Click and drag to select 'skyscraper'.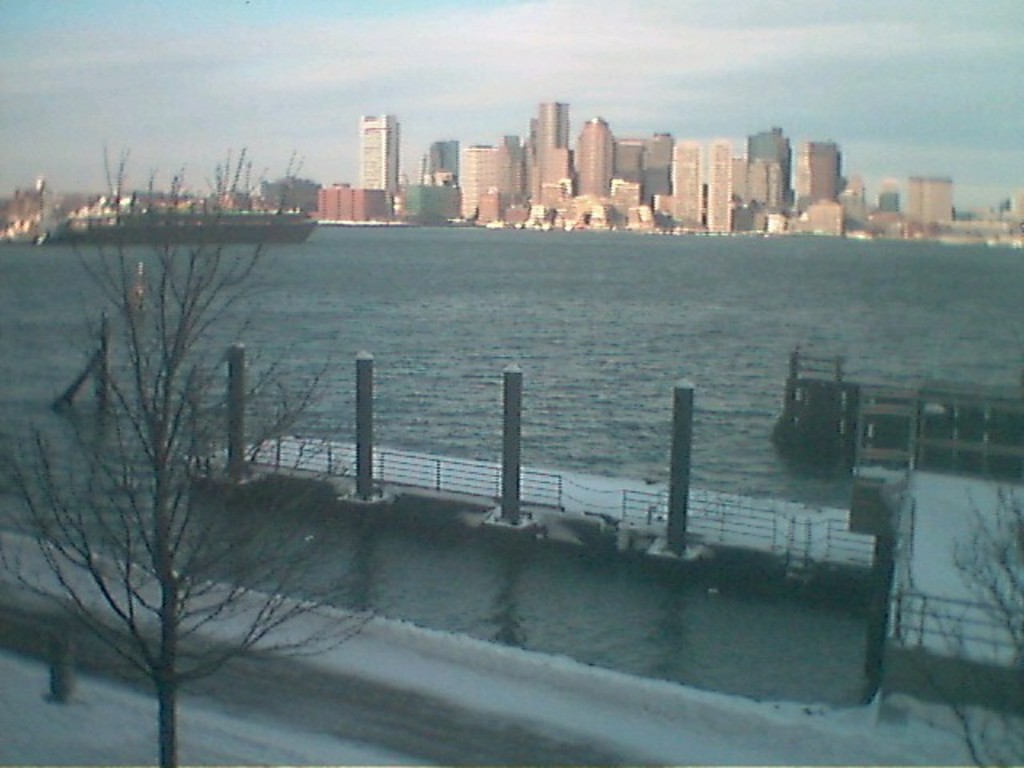
Selection: box=[418, 138, 459, 210].
